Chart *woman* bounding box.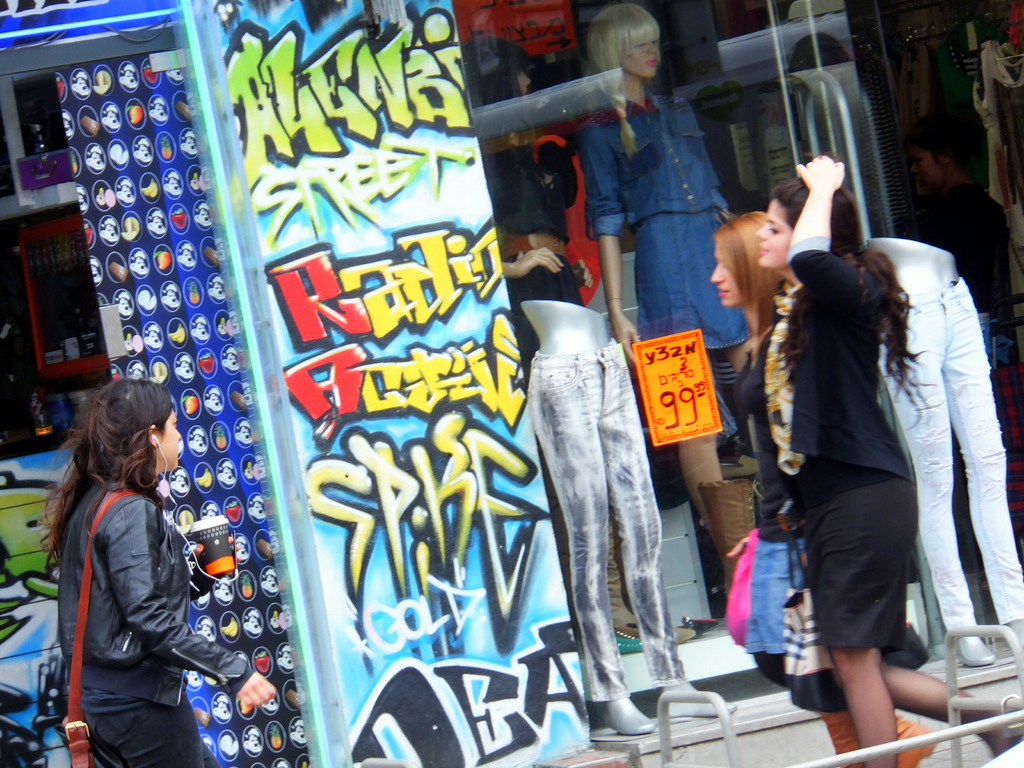
Charted: (left=747, top=149, right=1023, bottom=767).
